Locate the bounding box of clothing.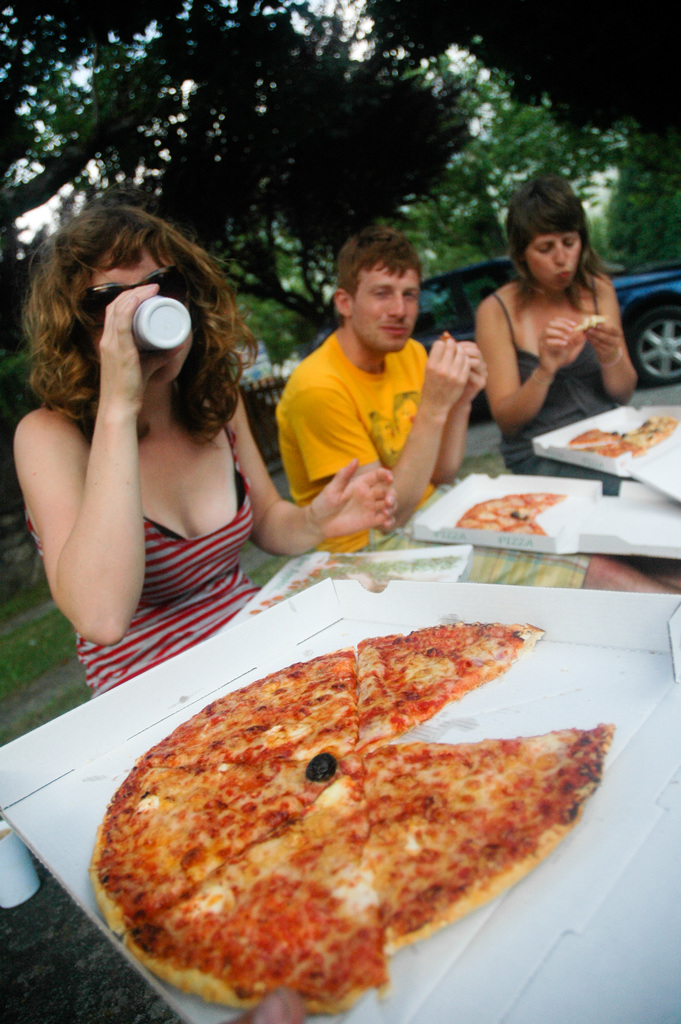
Bounding box: (274,335,427,554).
